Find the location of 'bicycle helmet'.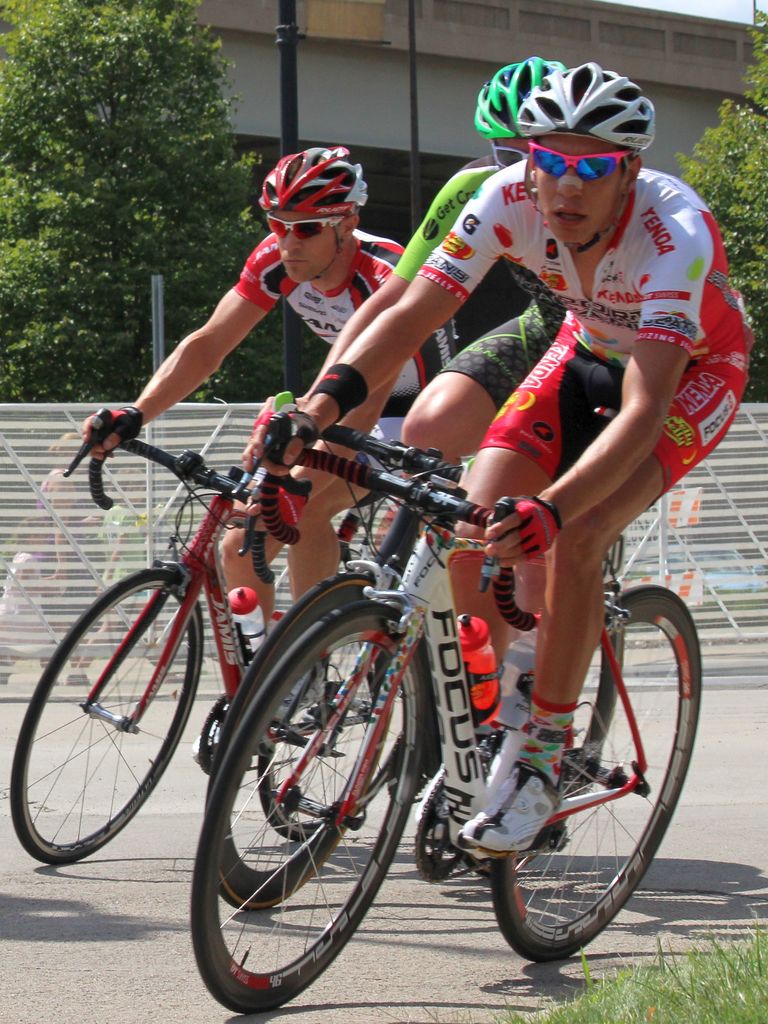
Location: (left=467, top=56, right=564, bottom=136).
